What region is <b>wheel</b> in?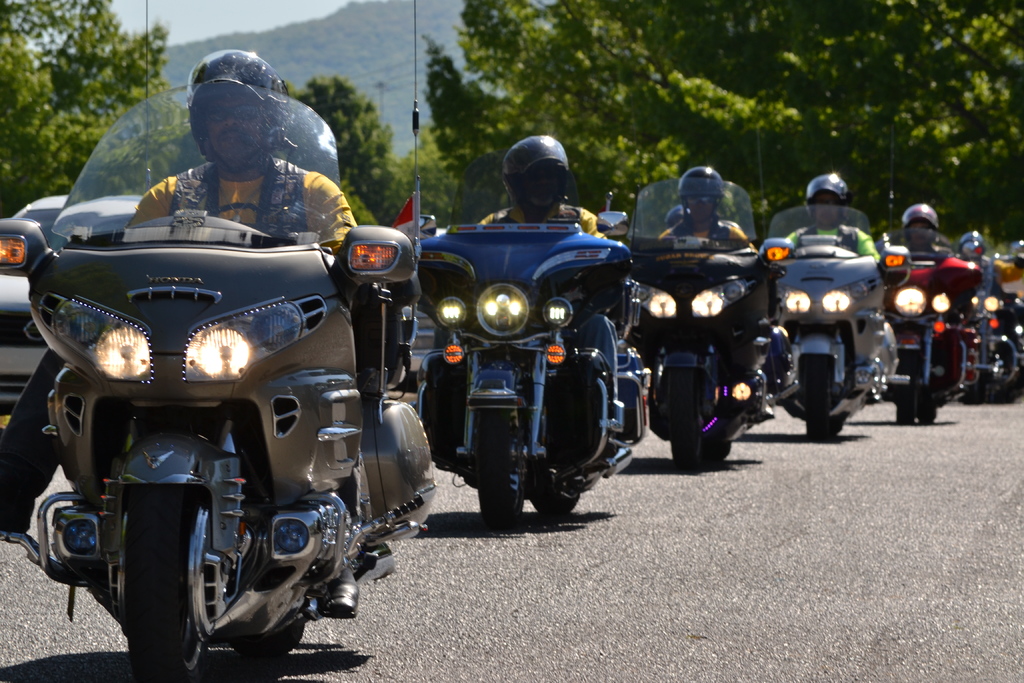
895 352 917 424.
